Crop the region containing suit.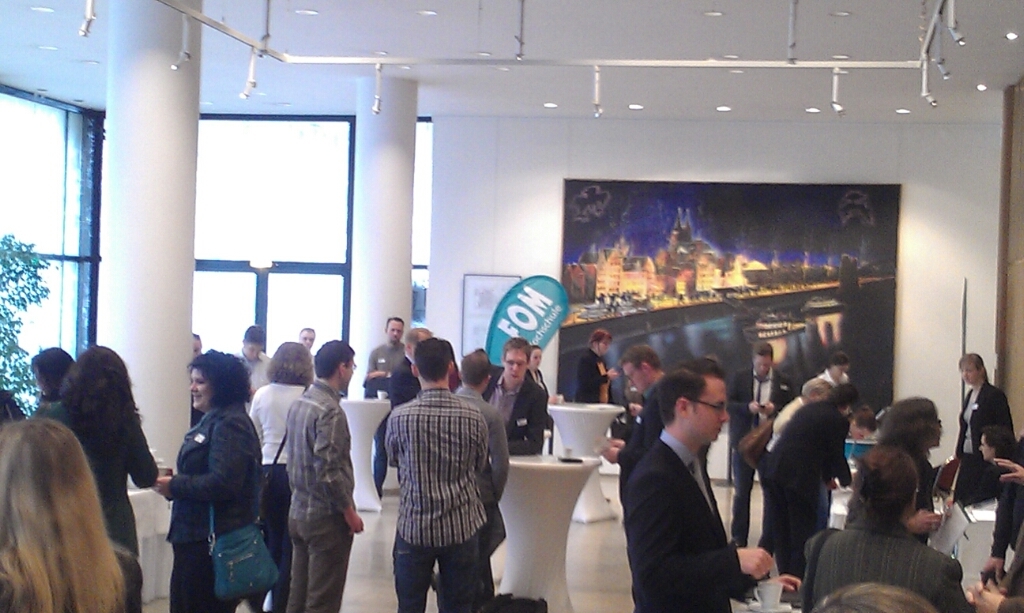
Crop region: 952/375/1020/459.
